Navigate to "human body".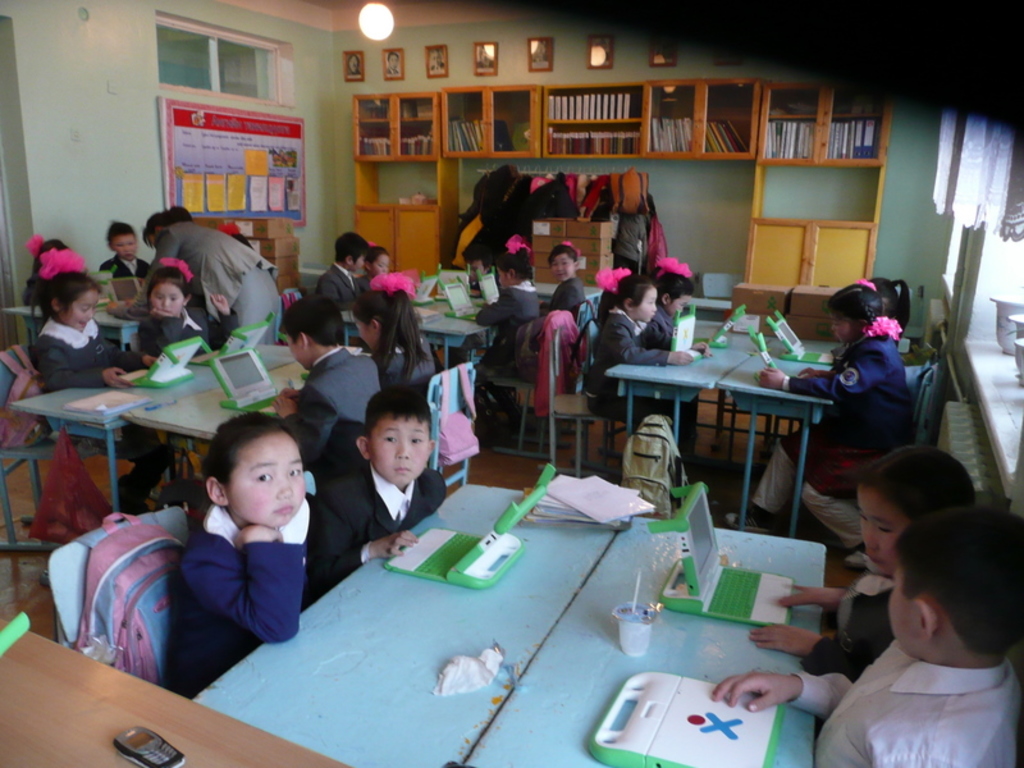
Navigation target: 751:285:901:531.
